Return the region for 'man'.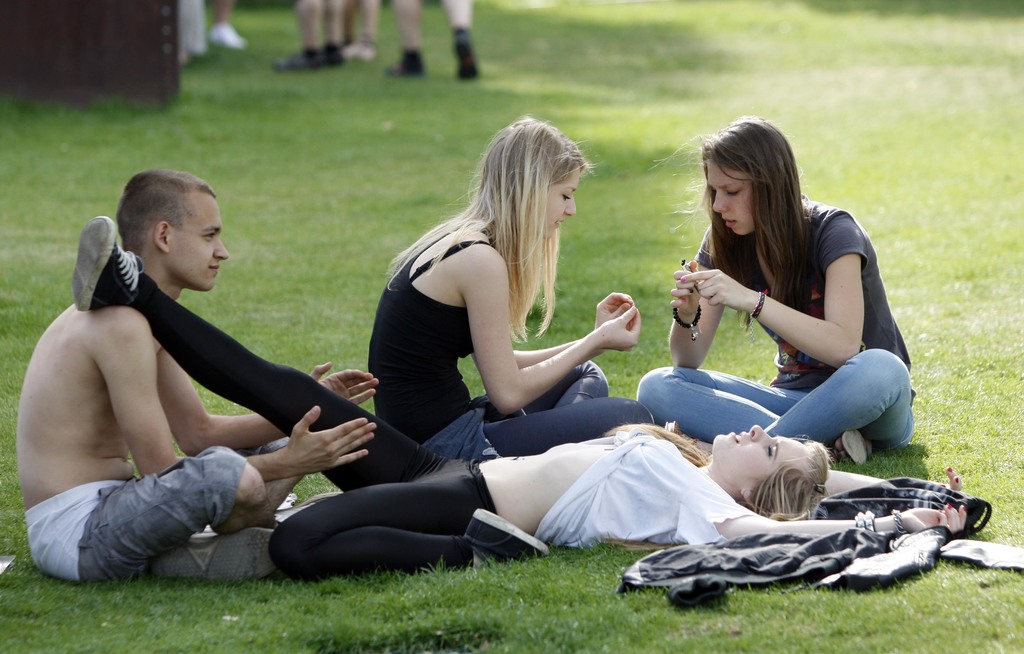
[16,171,379,582].
